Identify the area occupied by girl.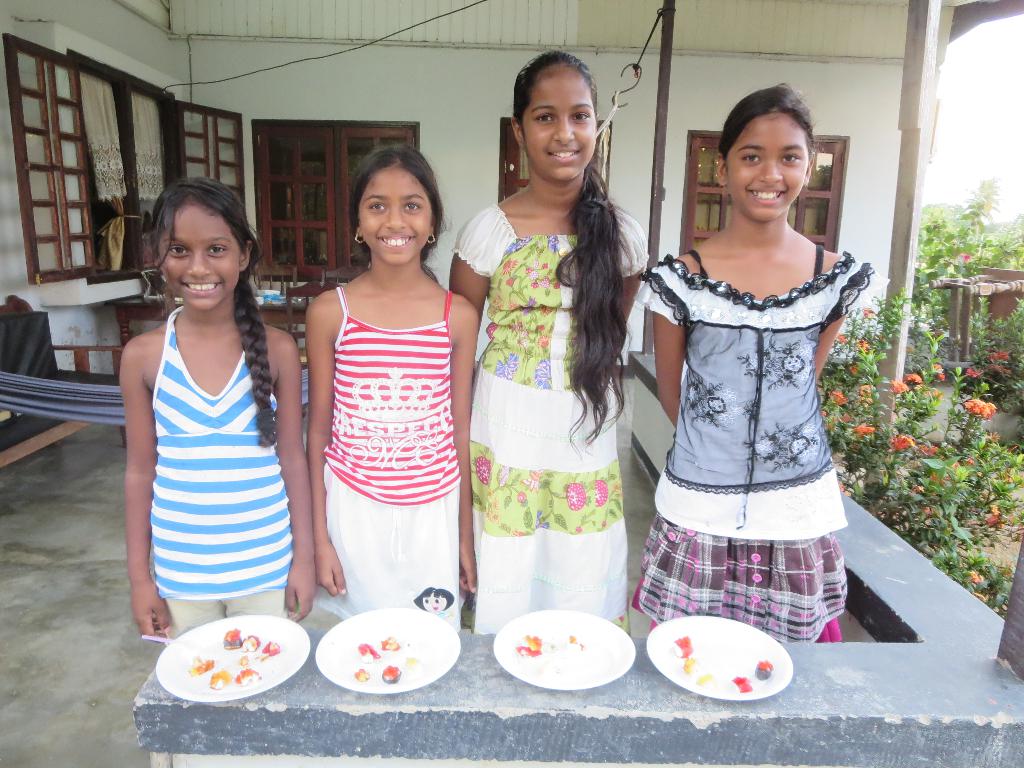
Area: (631,76,879,641).
